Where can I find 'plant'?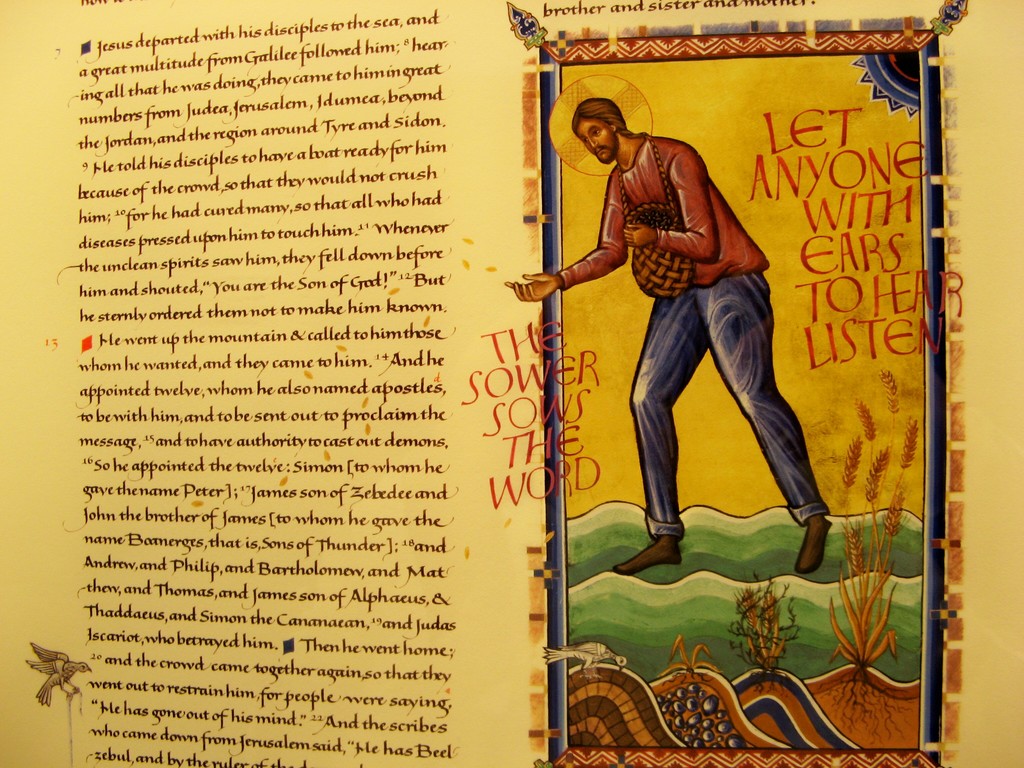
You can find it at 662/627/720/682.
